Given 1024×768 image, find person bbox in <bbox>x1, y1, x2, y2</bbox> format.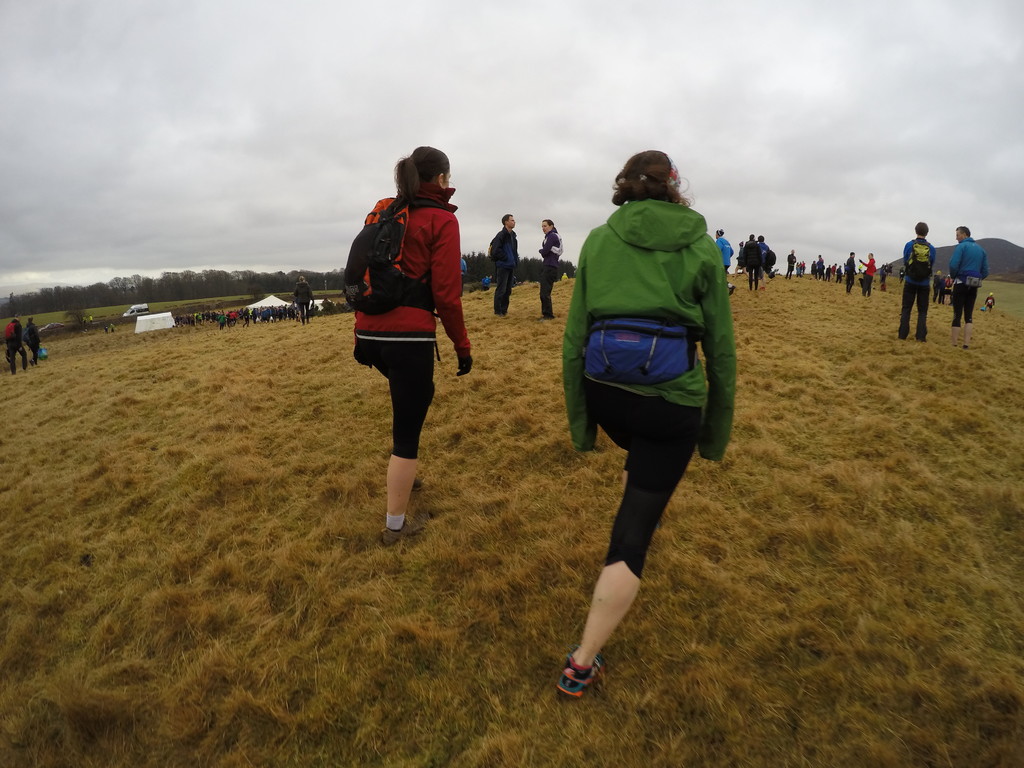
<bbox>296, 274, 317, 326</bbox>.
